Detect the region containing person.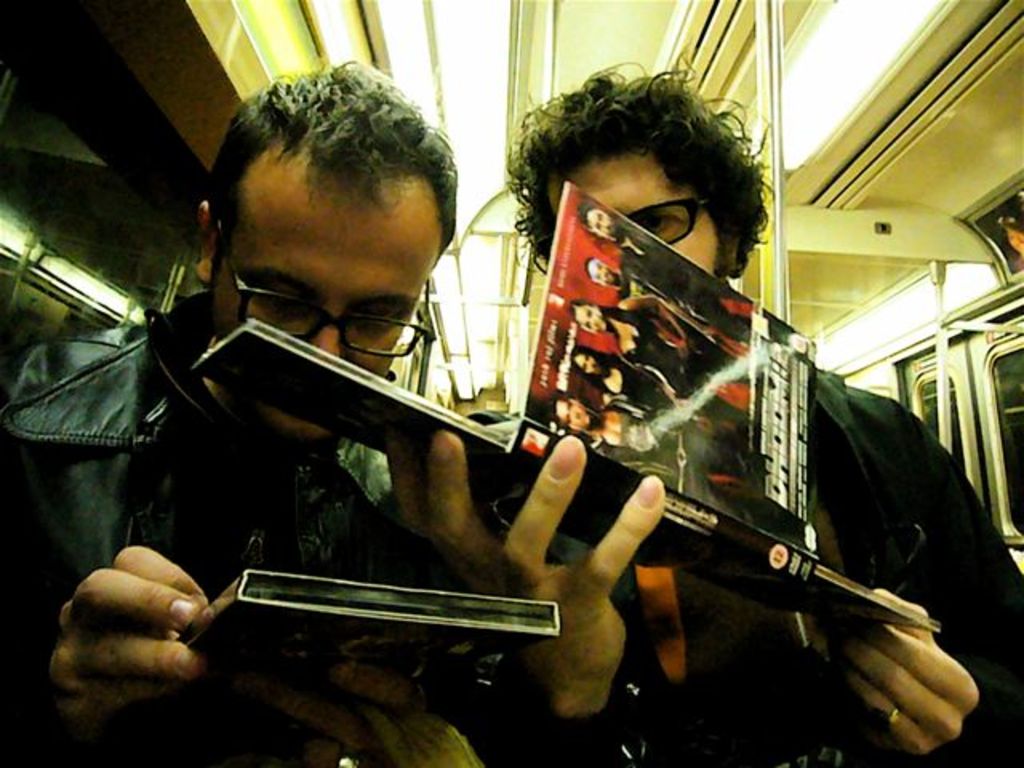
<bbox>378, 66, 1022, 766</bbox>.
